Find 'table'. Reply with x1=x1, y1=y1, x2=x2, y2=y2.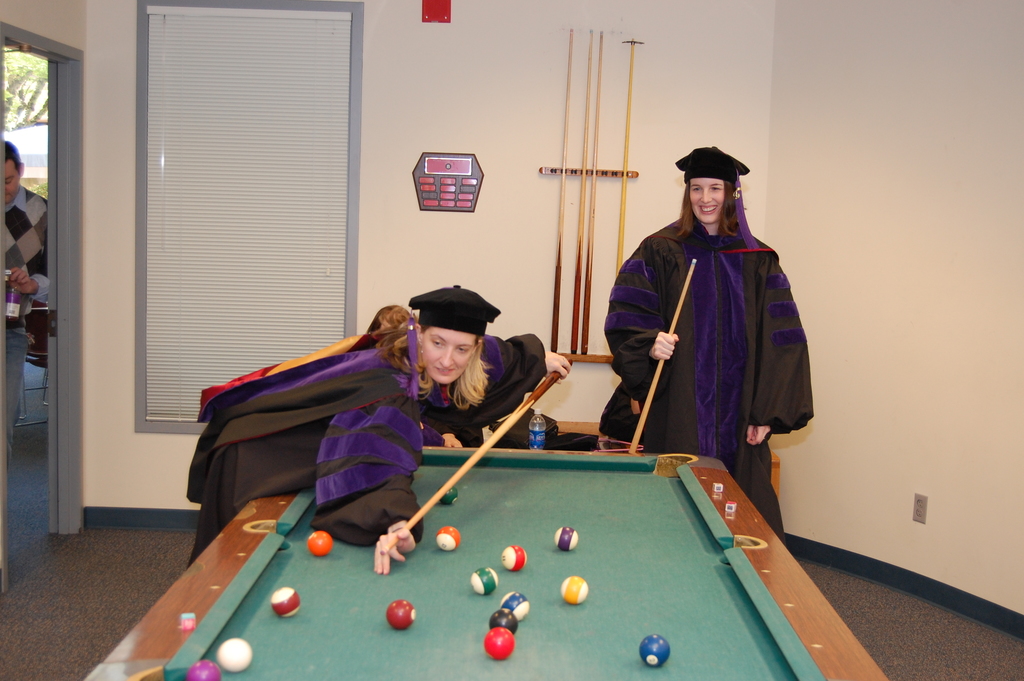
x1=81, y1=434, x2=885, y2=680.
